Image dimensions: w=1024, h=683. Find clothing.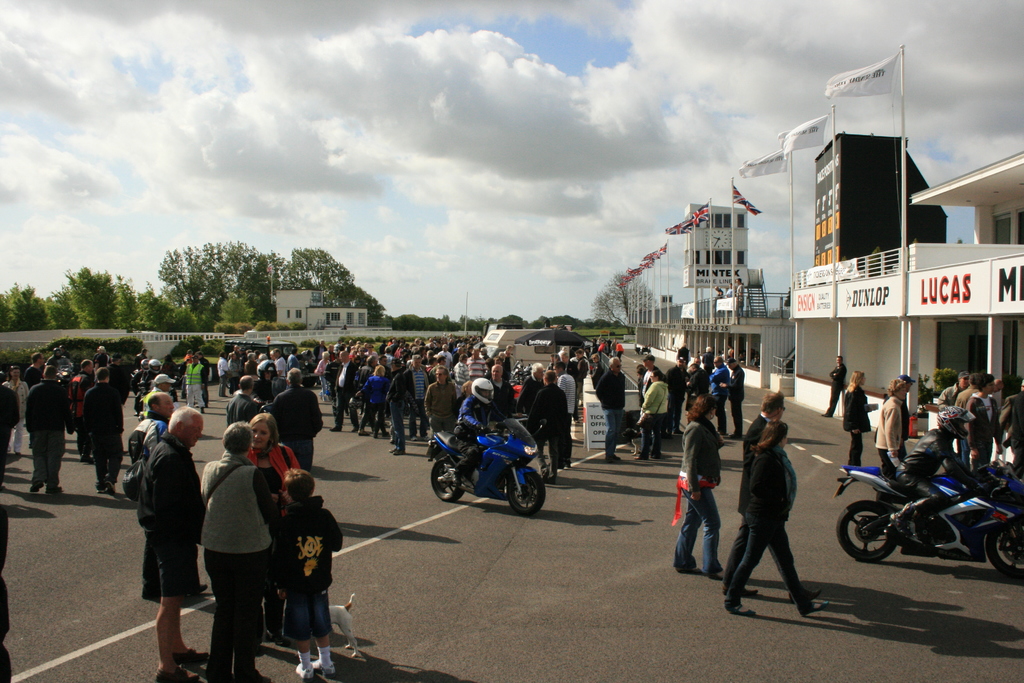
x1=520, y1=375, x2=536, y2=436.
